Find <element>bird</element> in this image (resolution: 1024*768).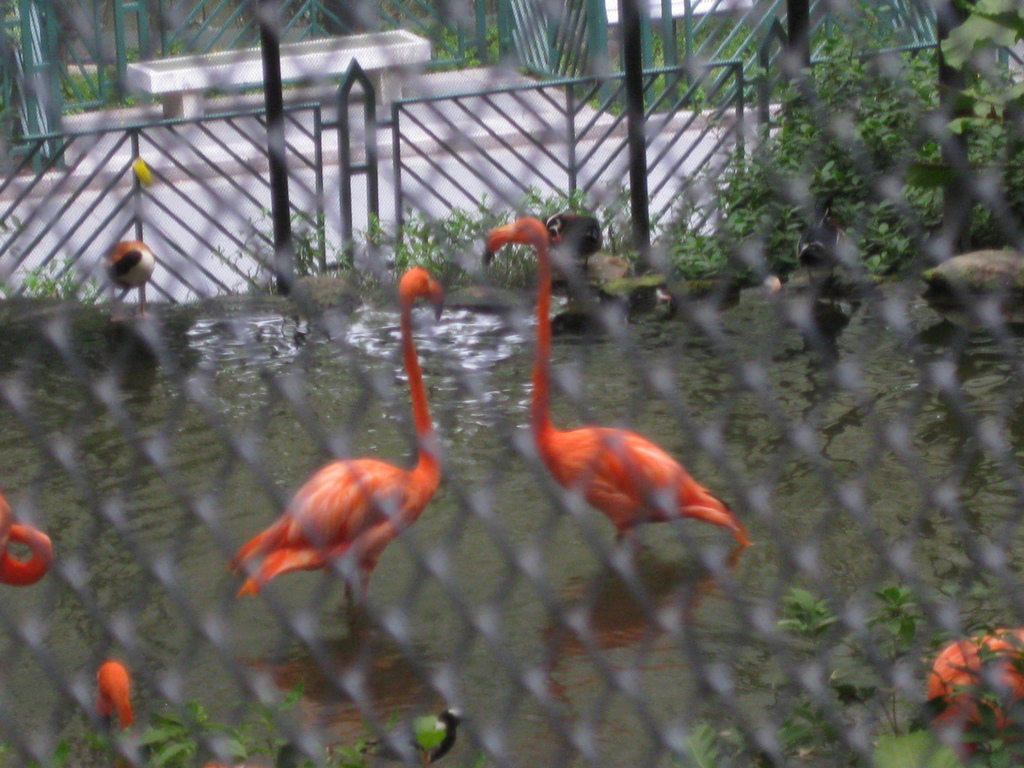
481/212/753/590.
